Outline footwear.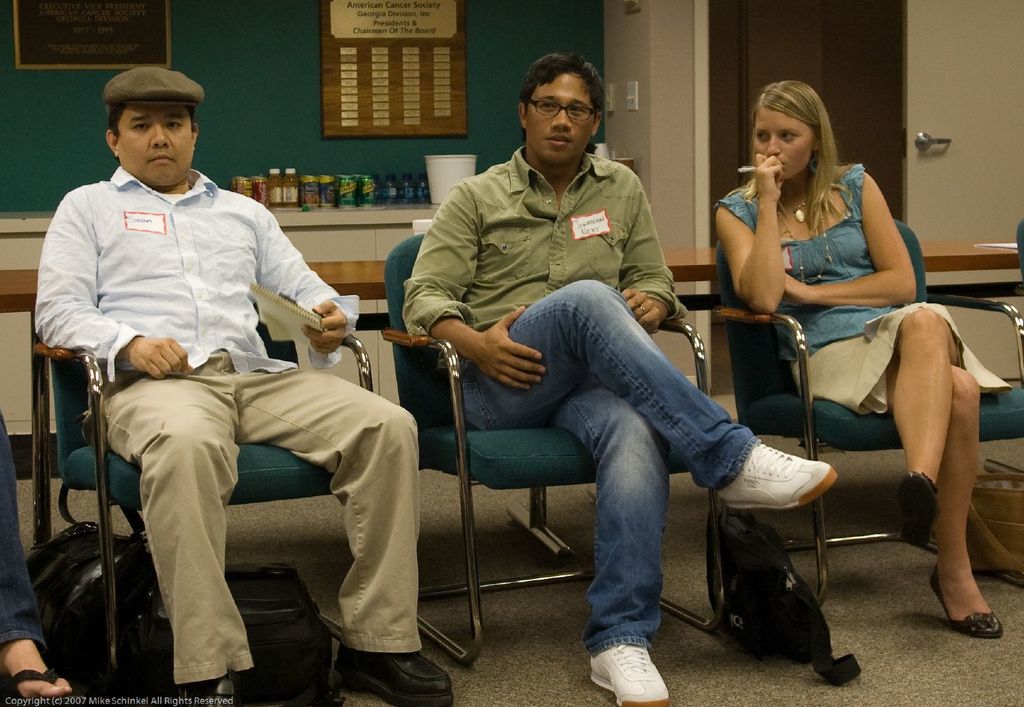
Outline: pyautogui.locateOnScreen(714, 441, 841, 516).
